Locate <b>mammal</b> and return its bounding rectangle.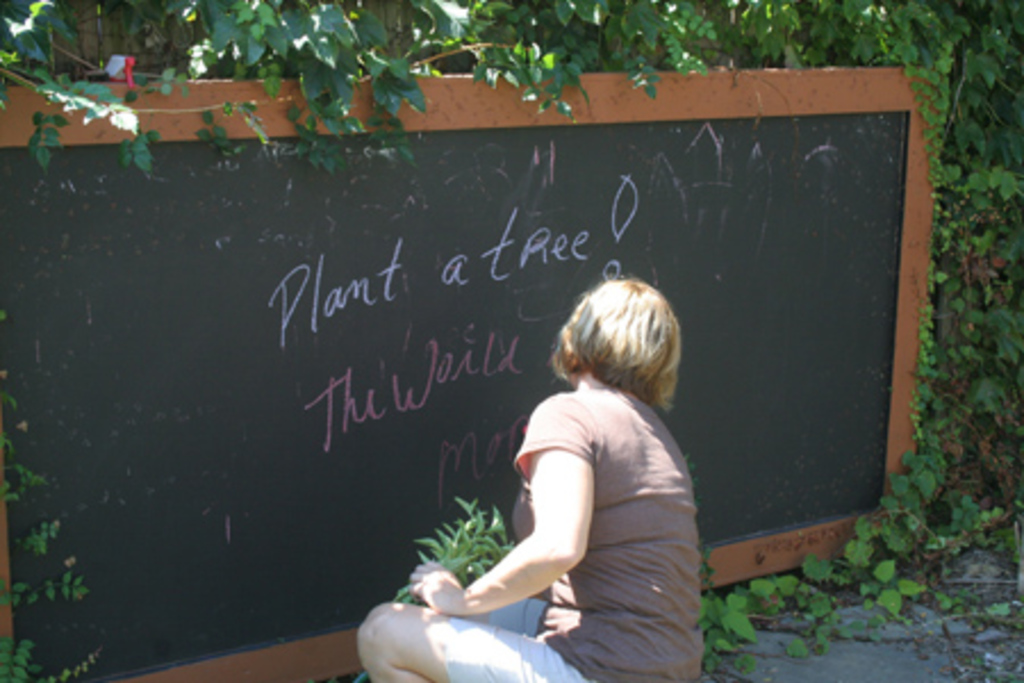
(421,282,717,658).
